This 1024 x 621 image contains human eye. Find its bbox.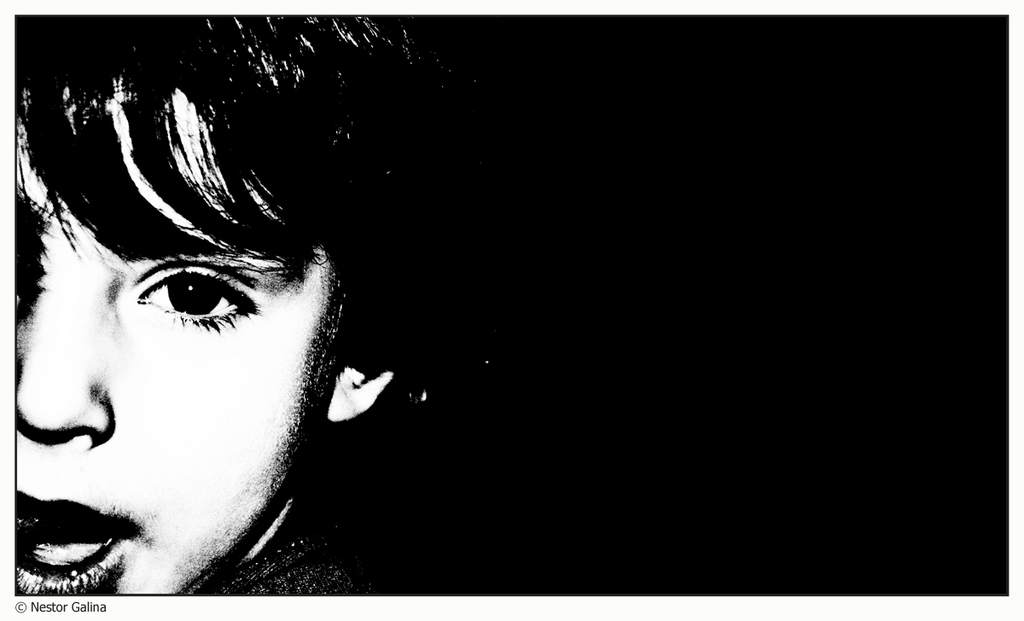
{"left": 123, "top": 247, "right": 271, "bottom": 329}.
